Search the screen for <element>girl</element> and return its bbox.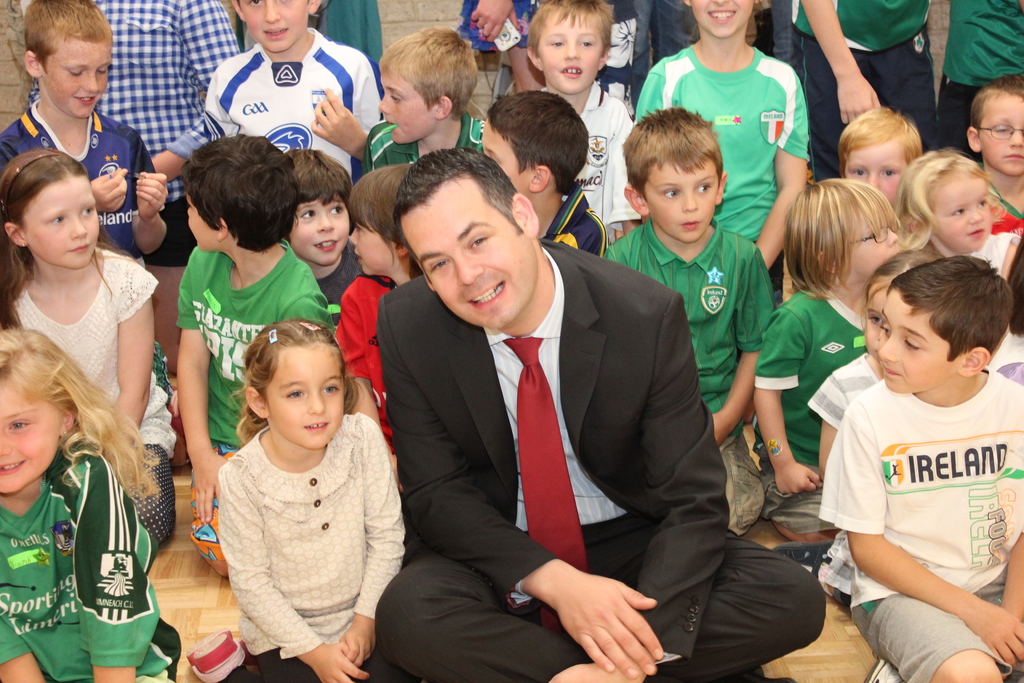
Found: x1=218 y1=318 x2=407 y2=682.
